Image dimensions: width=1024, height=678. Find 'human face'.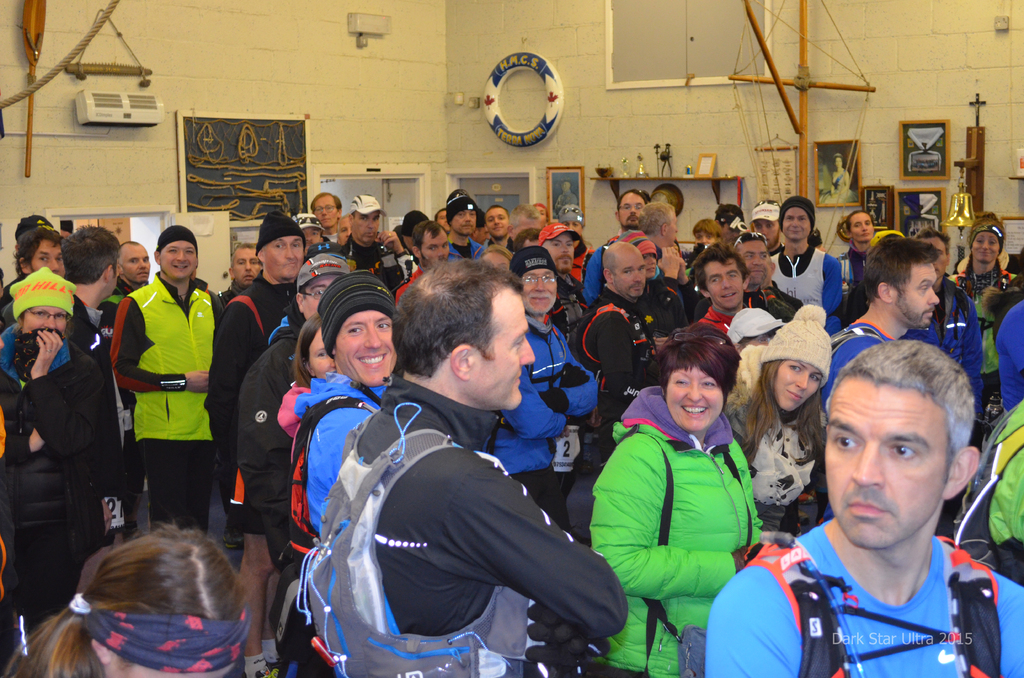
{"x1": 270, "y1": 234, "x2": 301, "y2": 277}.
